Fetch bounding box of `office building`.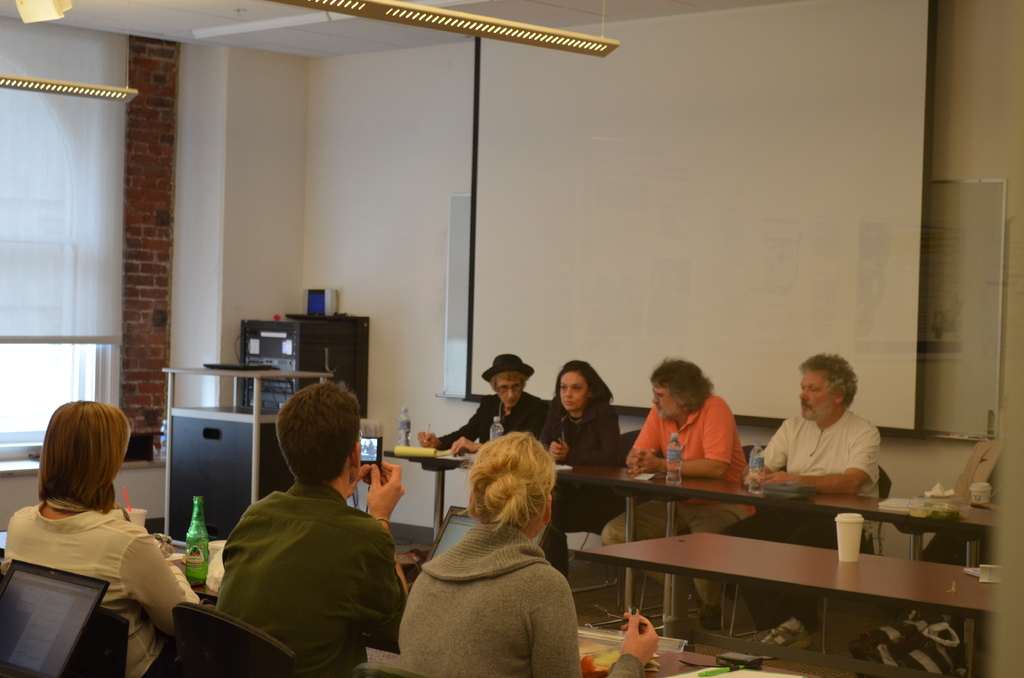
Bbox: bbox(0, 0, 1023, 677).
